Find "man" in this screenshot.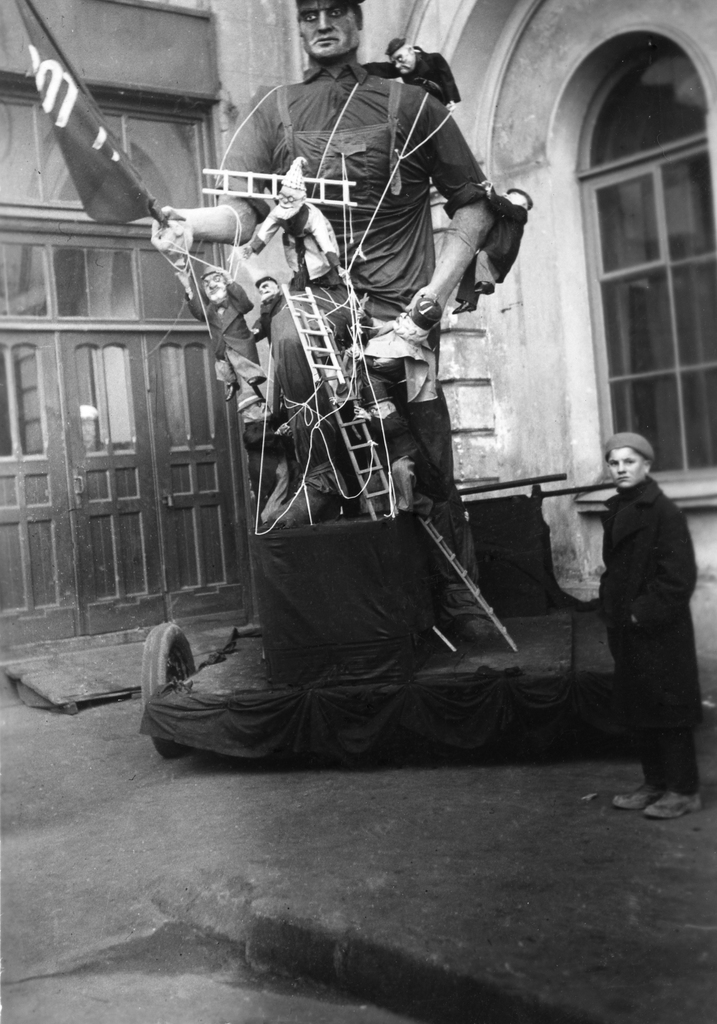
The bounding box for "man" is (238,390,297,532).
